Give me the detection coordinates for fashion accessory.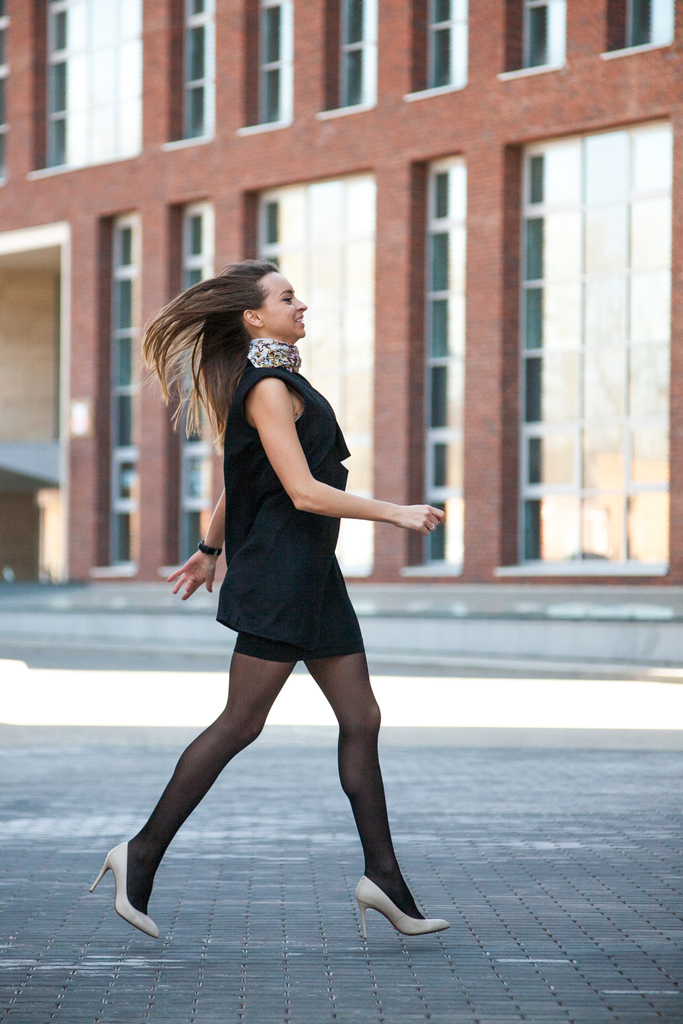
{"left": 345, "top": 870, "right": 445, "bottom": 949}.
